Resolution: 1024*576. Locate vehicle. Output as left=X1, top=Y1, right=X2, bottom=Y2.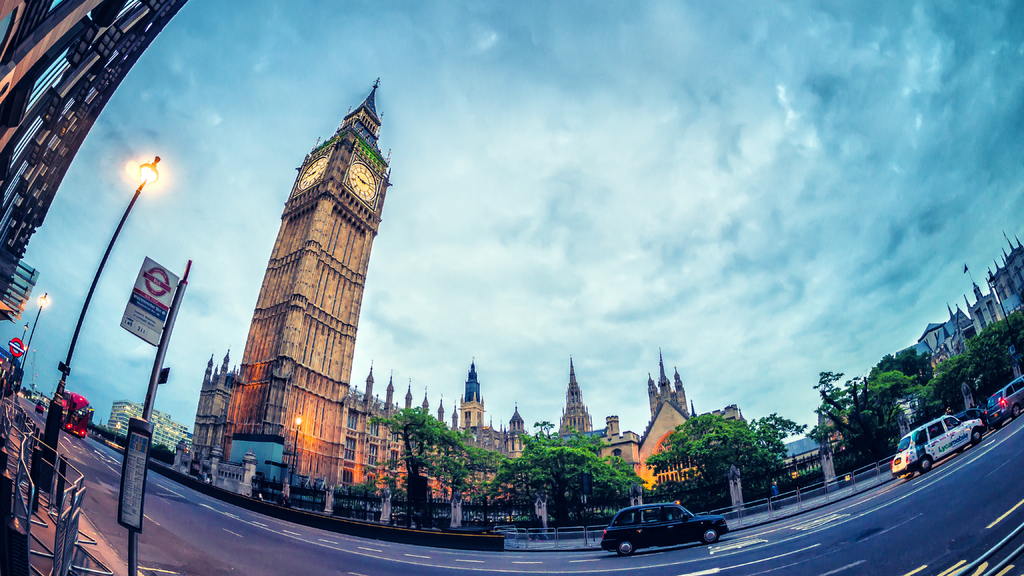
left=35, top=398, right=44, bottom=417.
